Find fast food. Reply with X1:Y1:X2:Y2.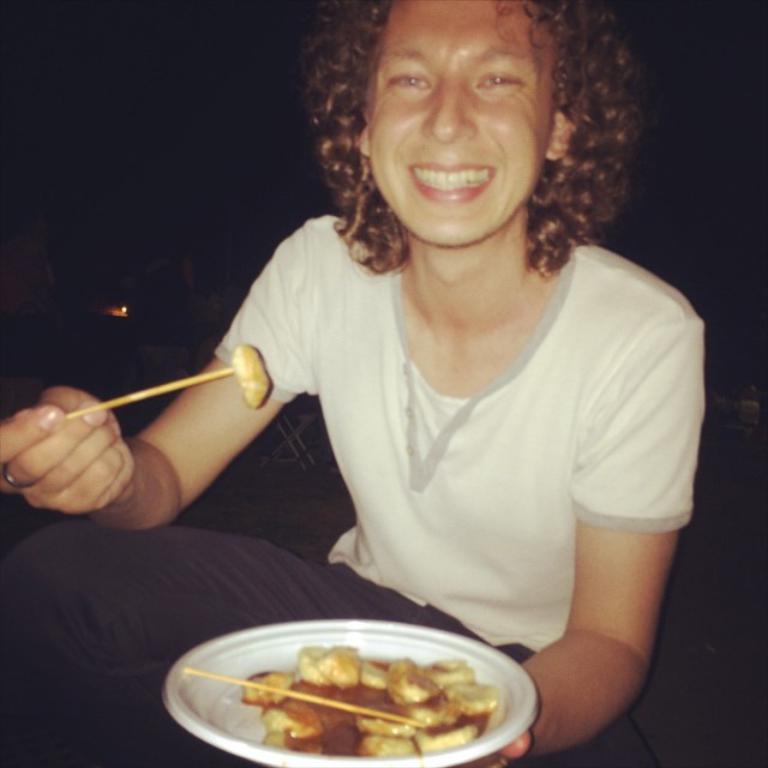
175:628:526:764.
